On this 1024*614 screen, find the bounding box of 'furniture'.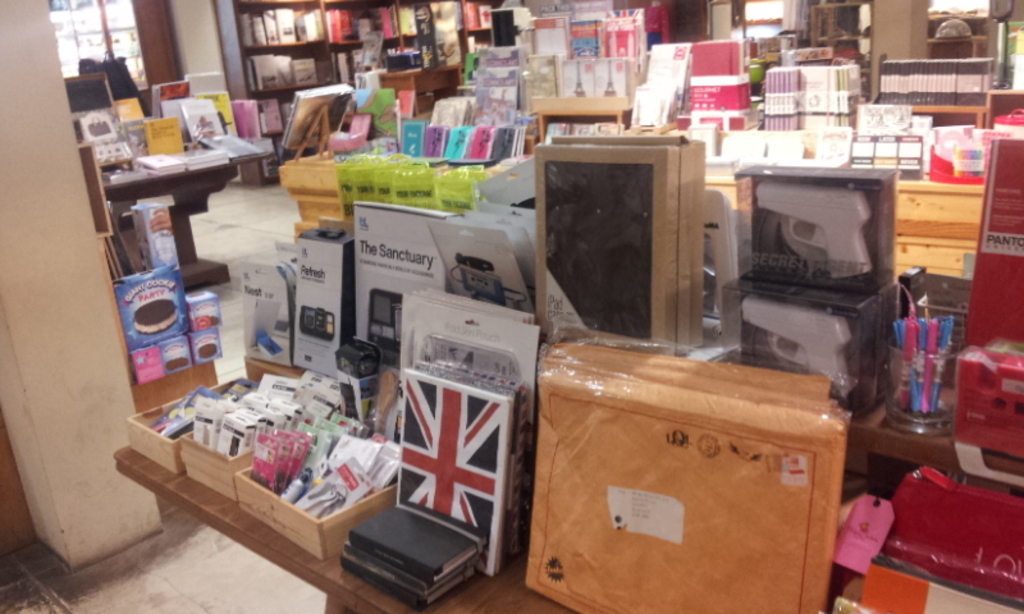
Bounding box: [left=986, top=91, right=1023, bottom=127].
